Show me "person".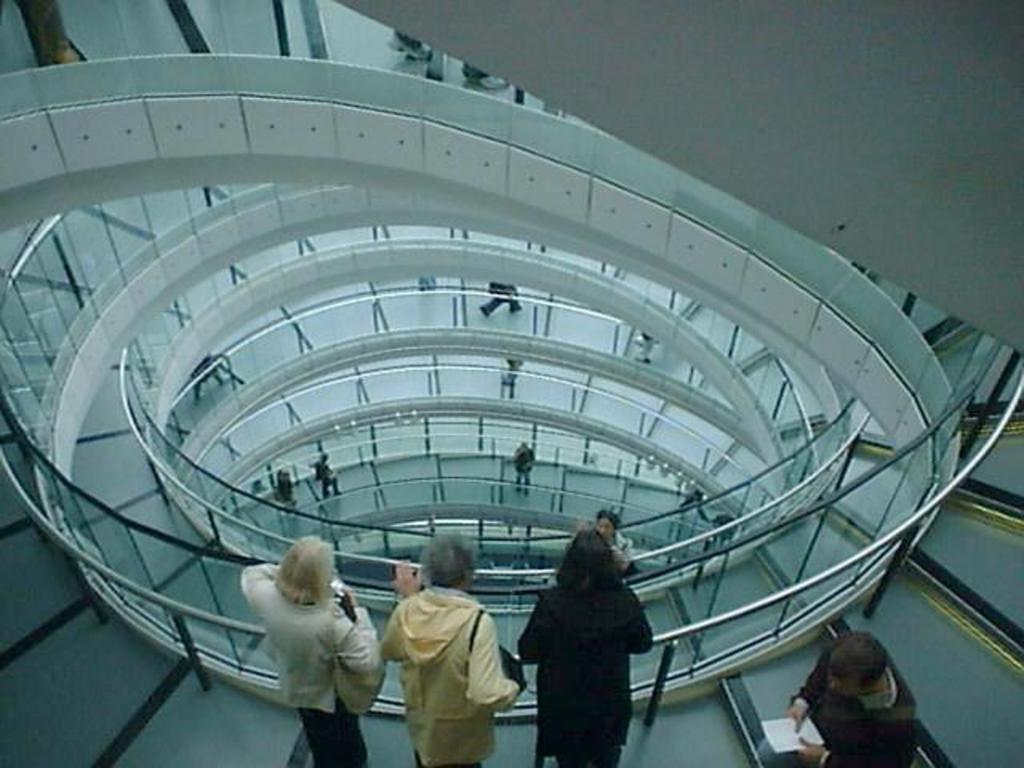
"person" is here: select_region(181, 349, 226, 408).
